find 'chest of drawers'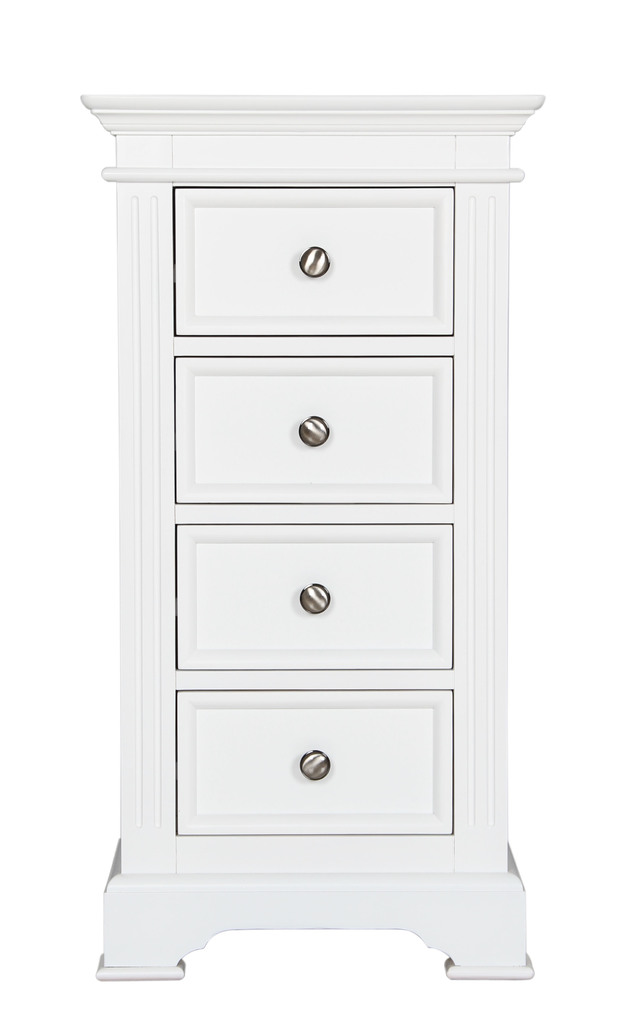
{"left": 87, "top": 88, "right": 547, "bottom": 980}
